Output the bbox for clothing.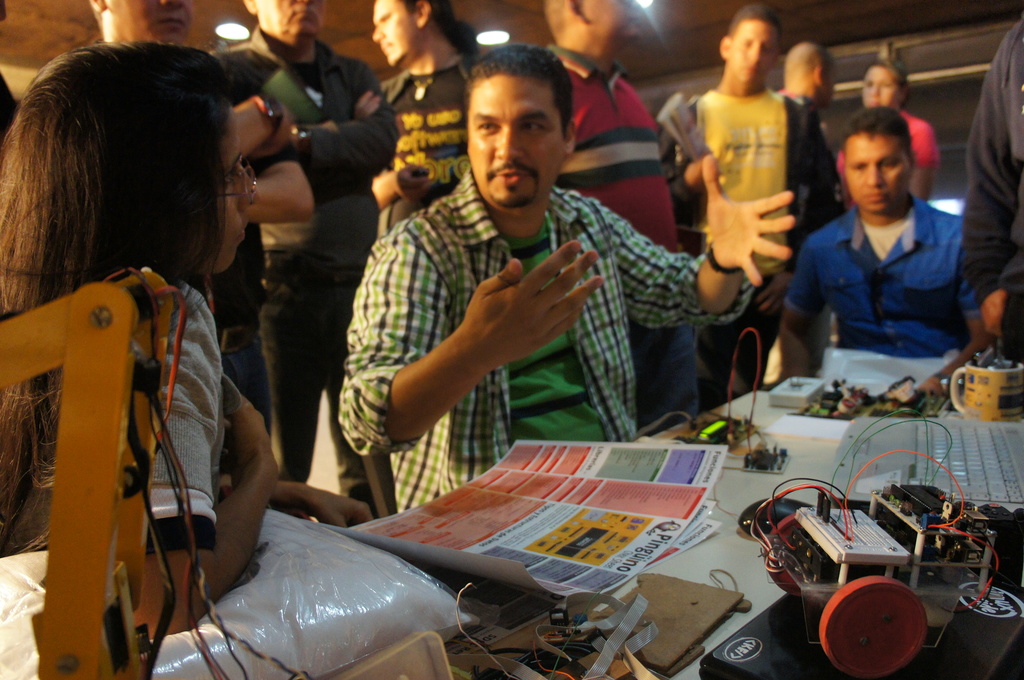
BBox(532, 40, 704, 434).
